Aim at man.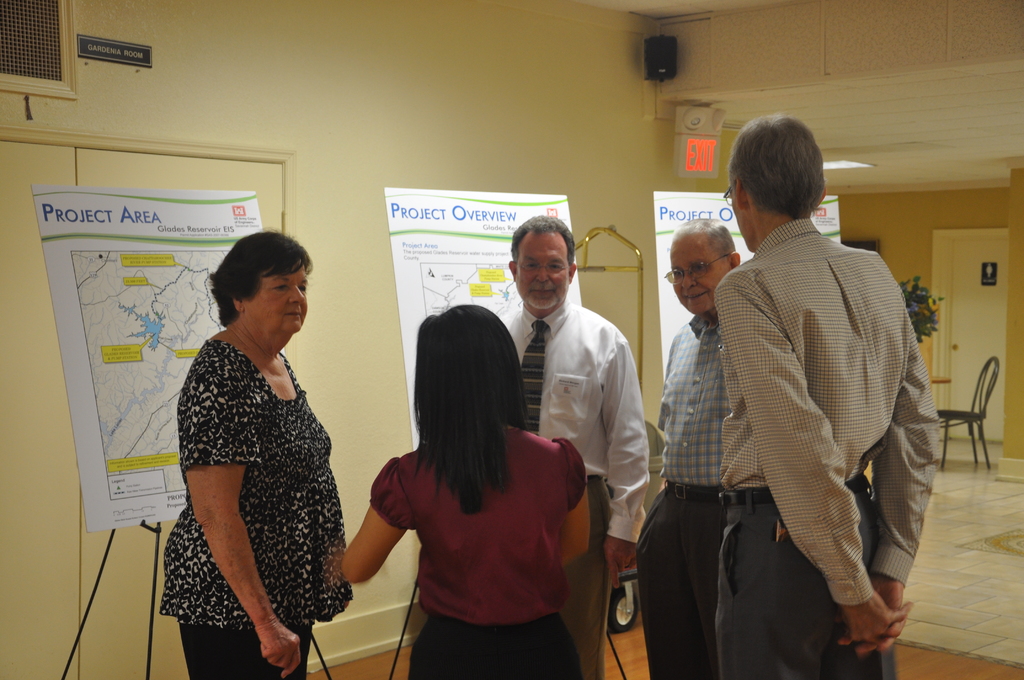
Aimed at 492, 215, 648, 679.
